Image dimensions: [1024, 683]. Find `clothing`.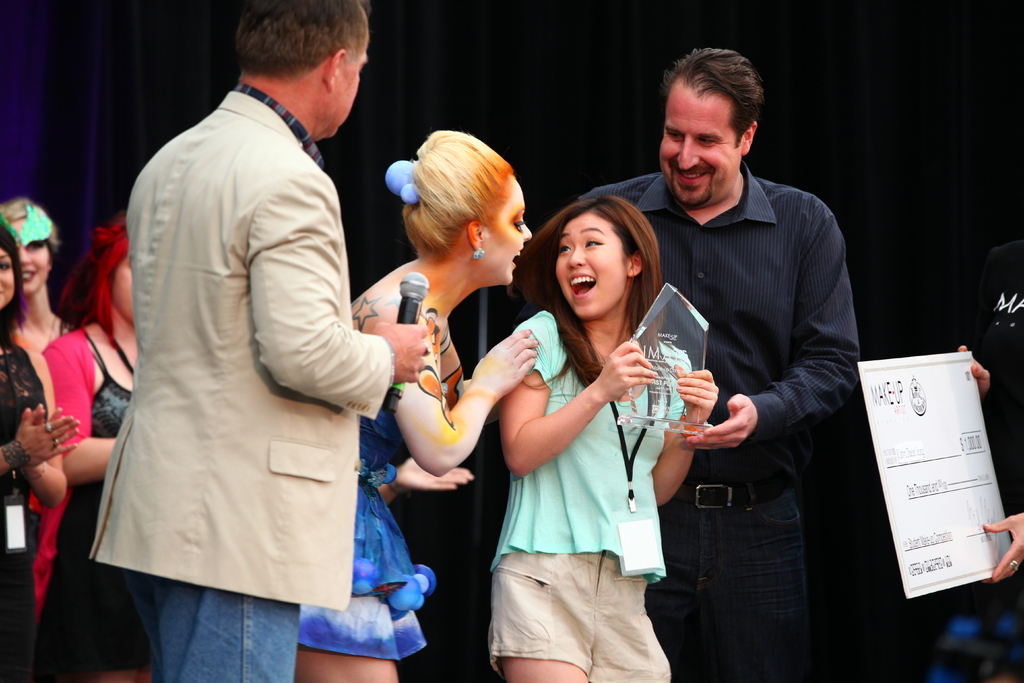
x1=12, y1=310, x2=77, y2=353.
